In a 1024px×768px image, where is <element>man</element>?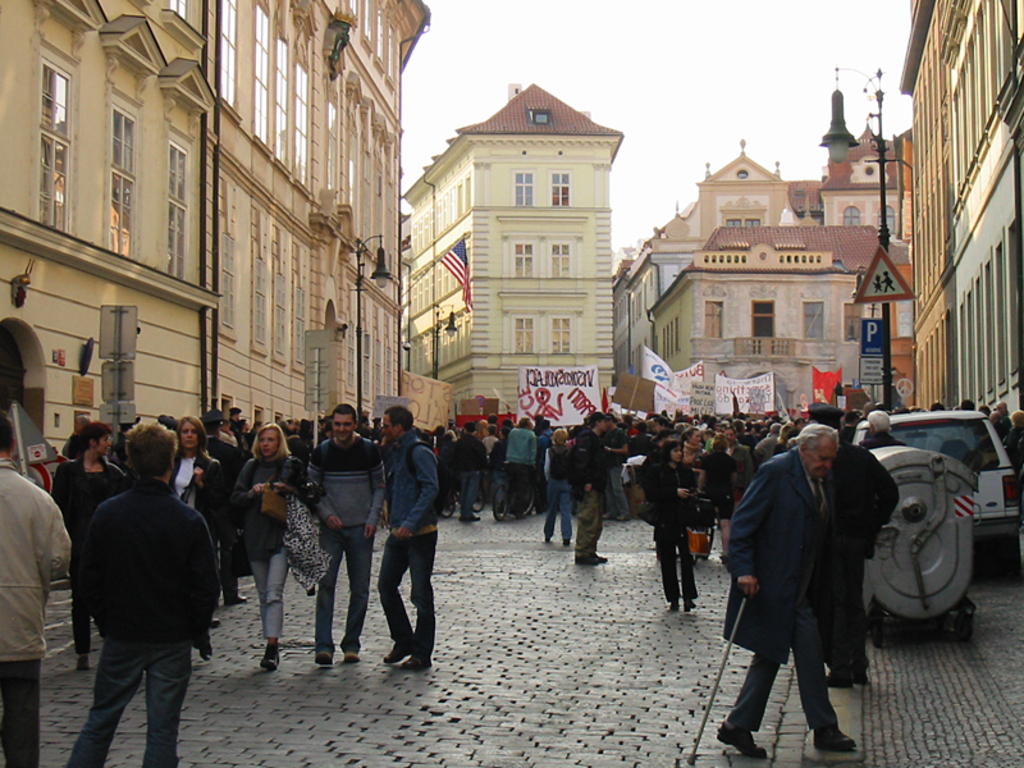
<region>376, 411, 443, 673</region>.
